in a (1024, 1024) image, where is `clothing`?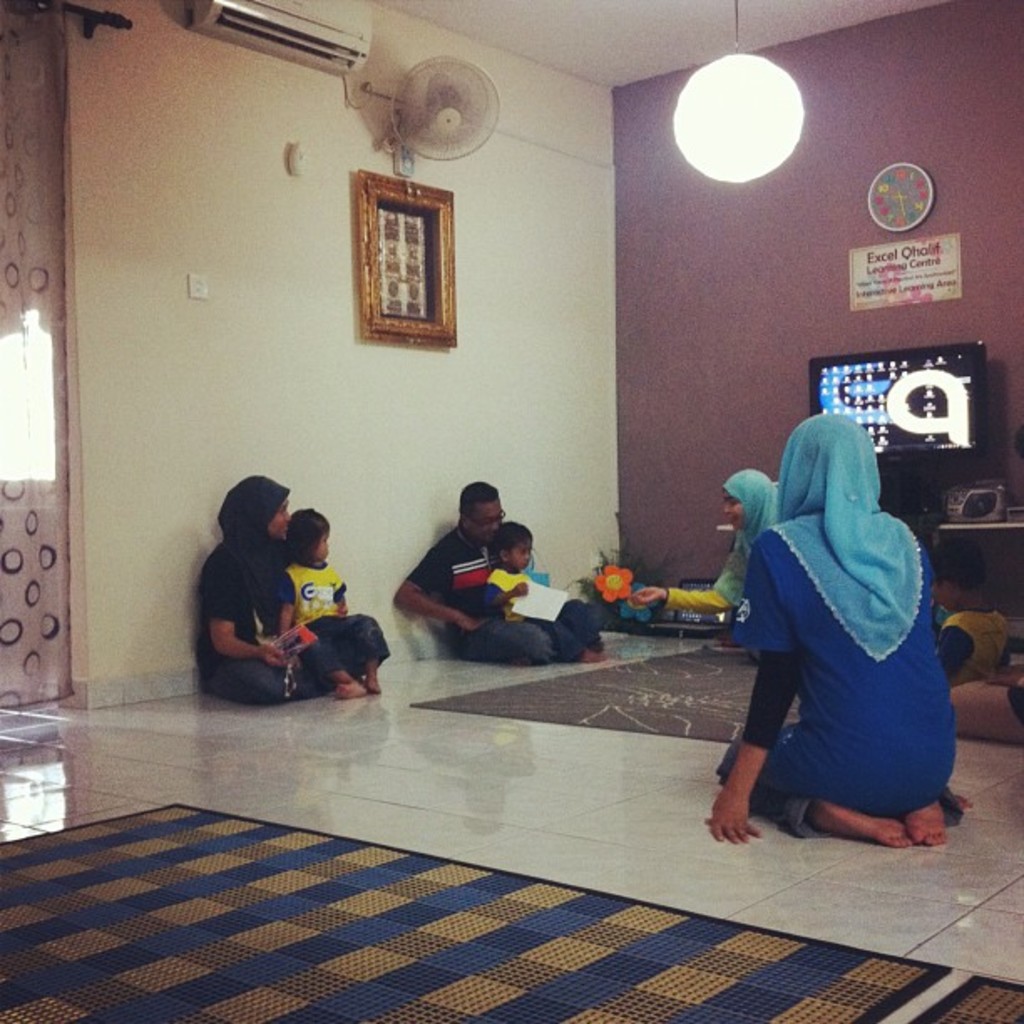
[x1=278, y1=549, x2=392, y2=671].
